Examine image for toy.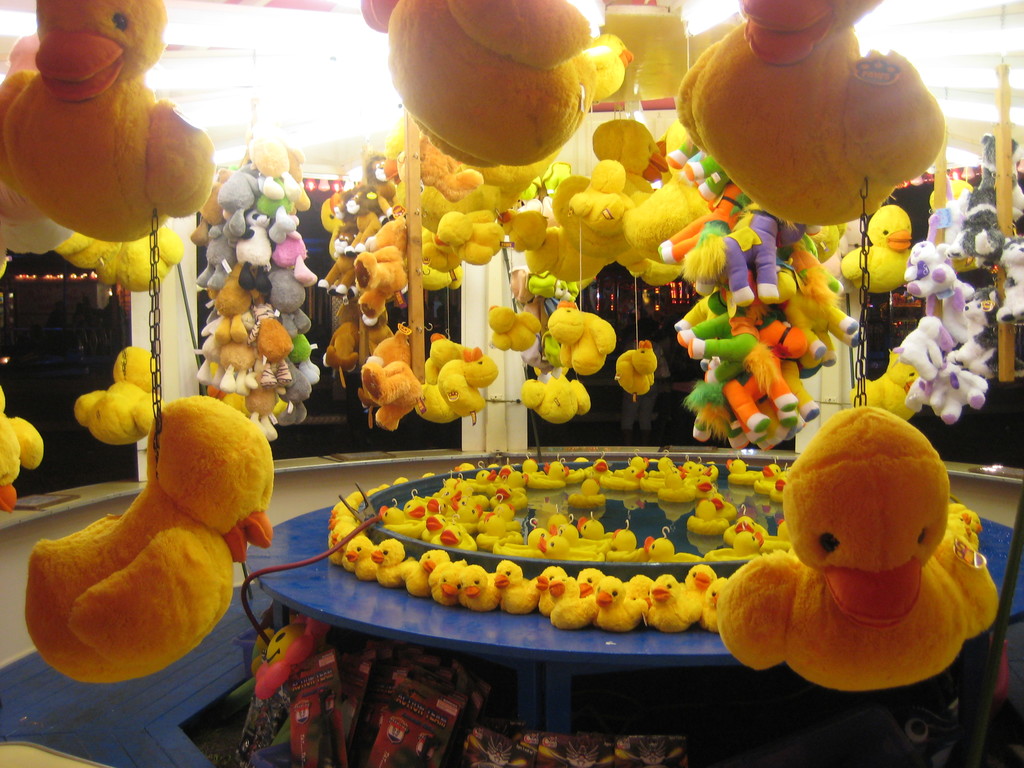
Examination result: (left=243, top=300, right=292, bottom=383).
